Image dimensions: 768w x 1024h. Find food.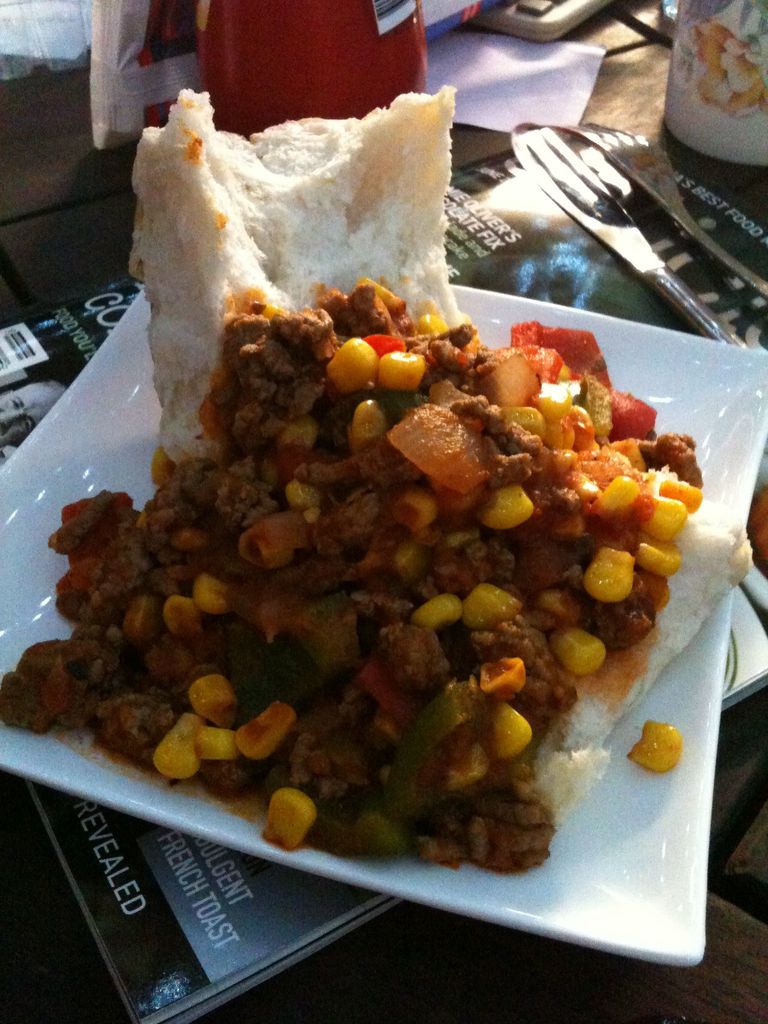
<region>0, 89, 756, 874</region>.
